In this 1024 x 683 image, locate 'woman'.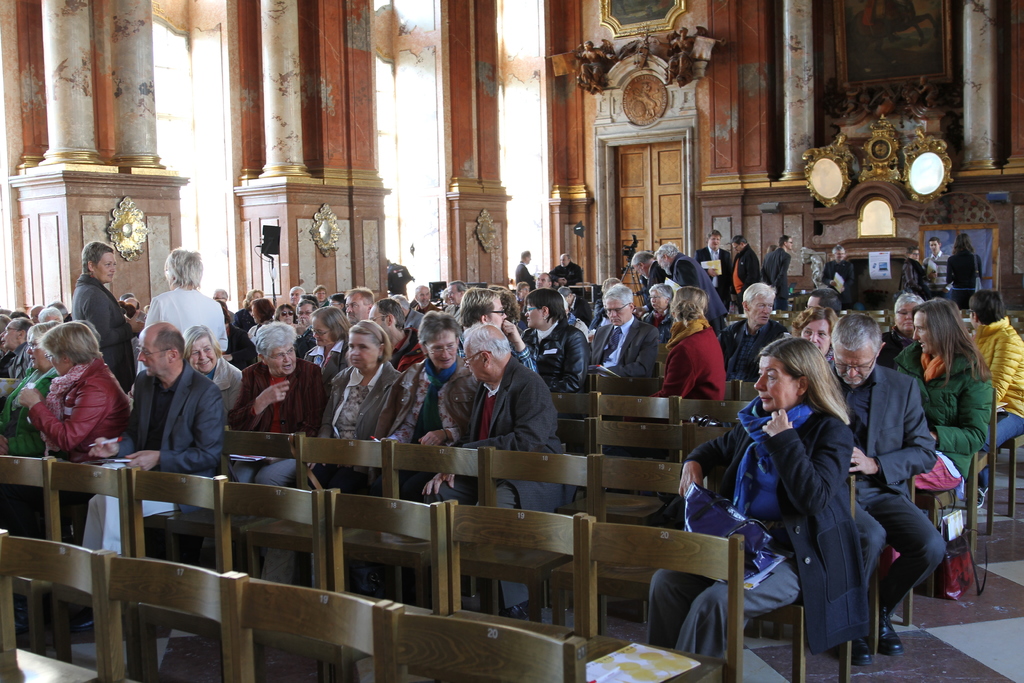
Bounding box: 182/321/252/425.
